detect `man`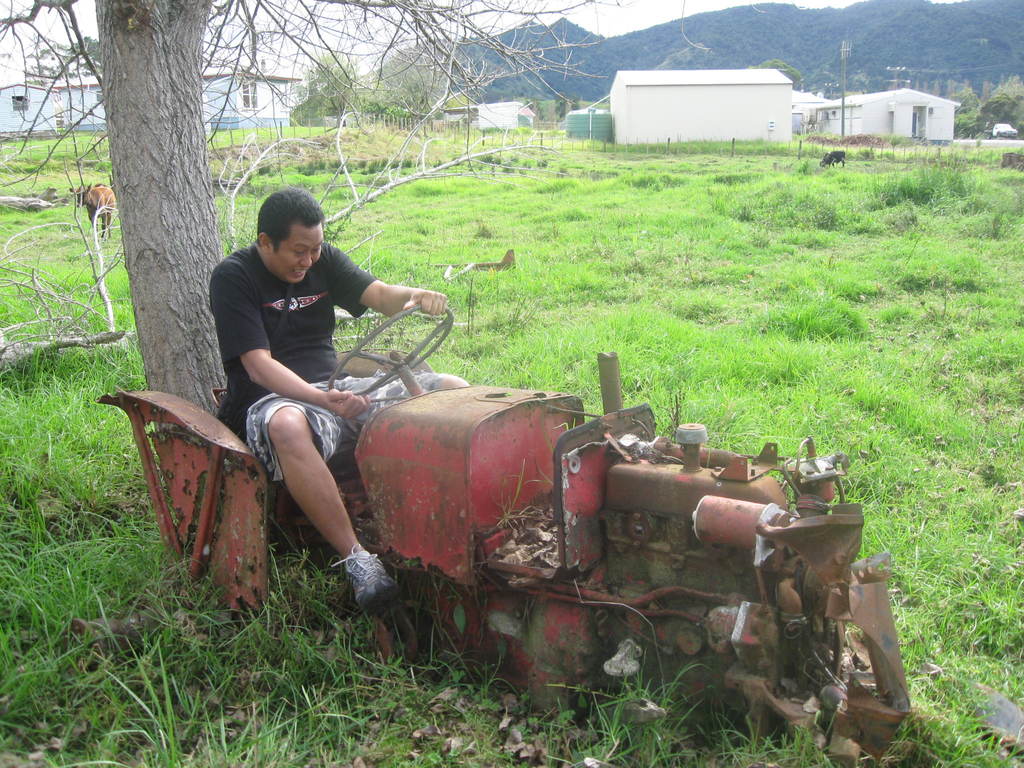
207, 188, 472, 612
